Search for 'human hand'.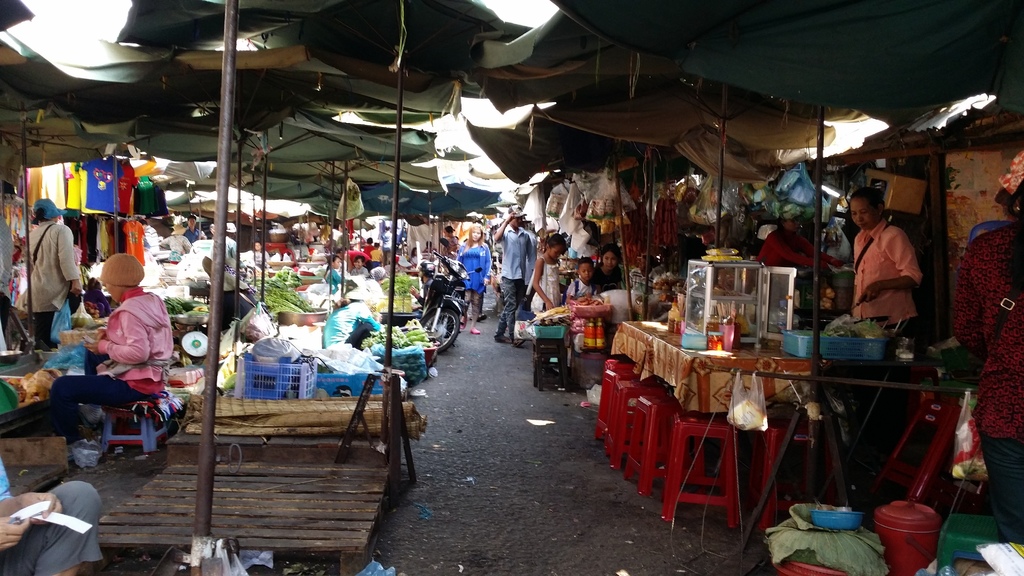
Found at x1=546, y1=304, x2=556, y2=312.
